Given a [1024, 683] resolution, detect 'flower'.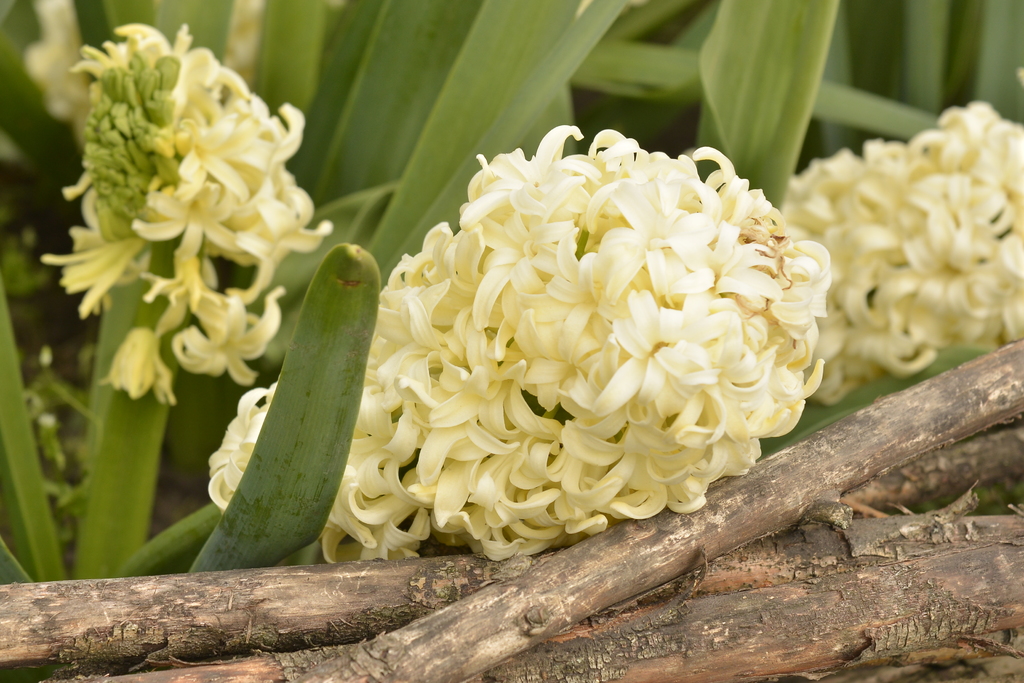
region(25, 0, 266, 150).
